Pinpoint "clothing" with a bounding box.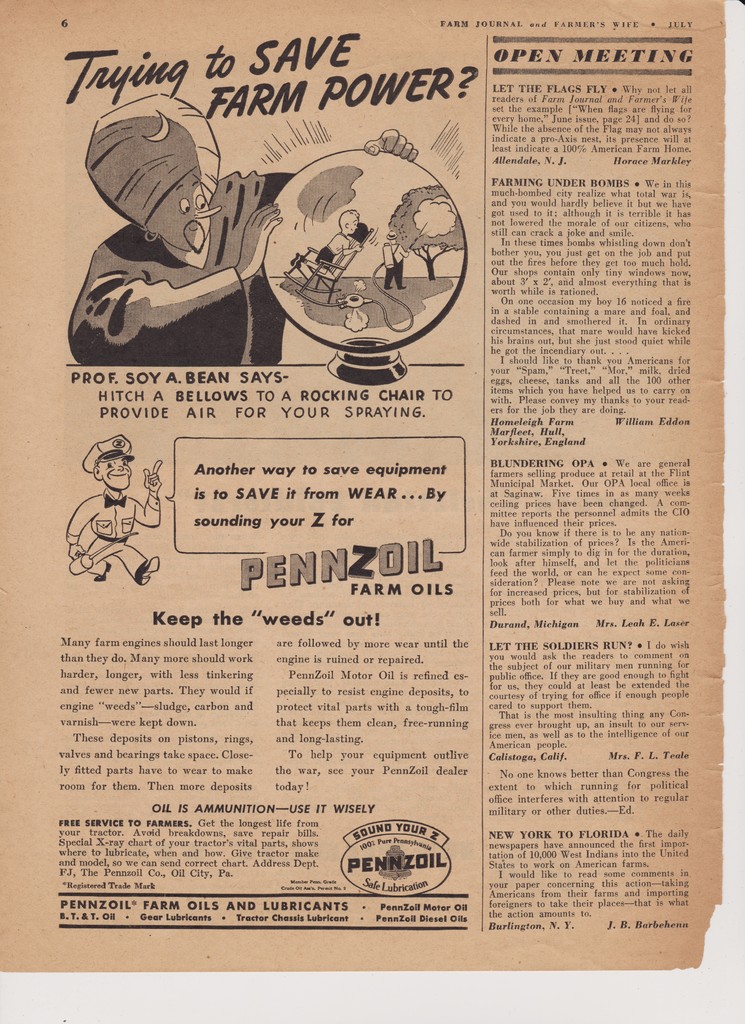
[60,484,159,586].
